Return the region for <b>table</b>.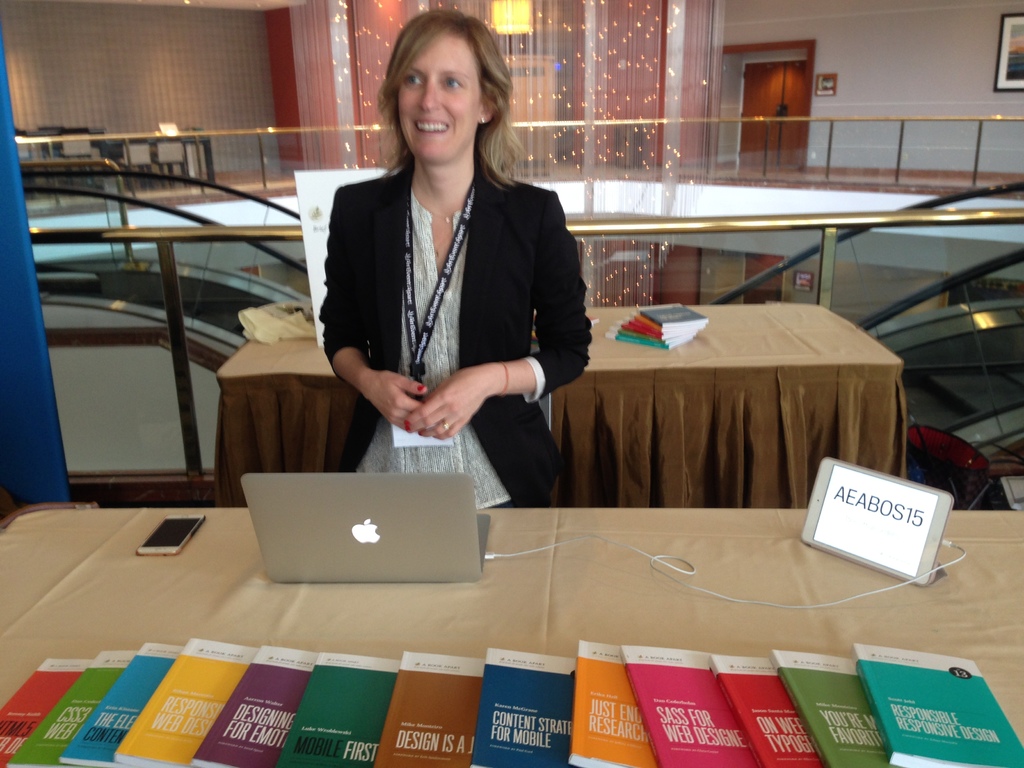
<box>212,301,904,509</box>.
